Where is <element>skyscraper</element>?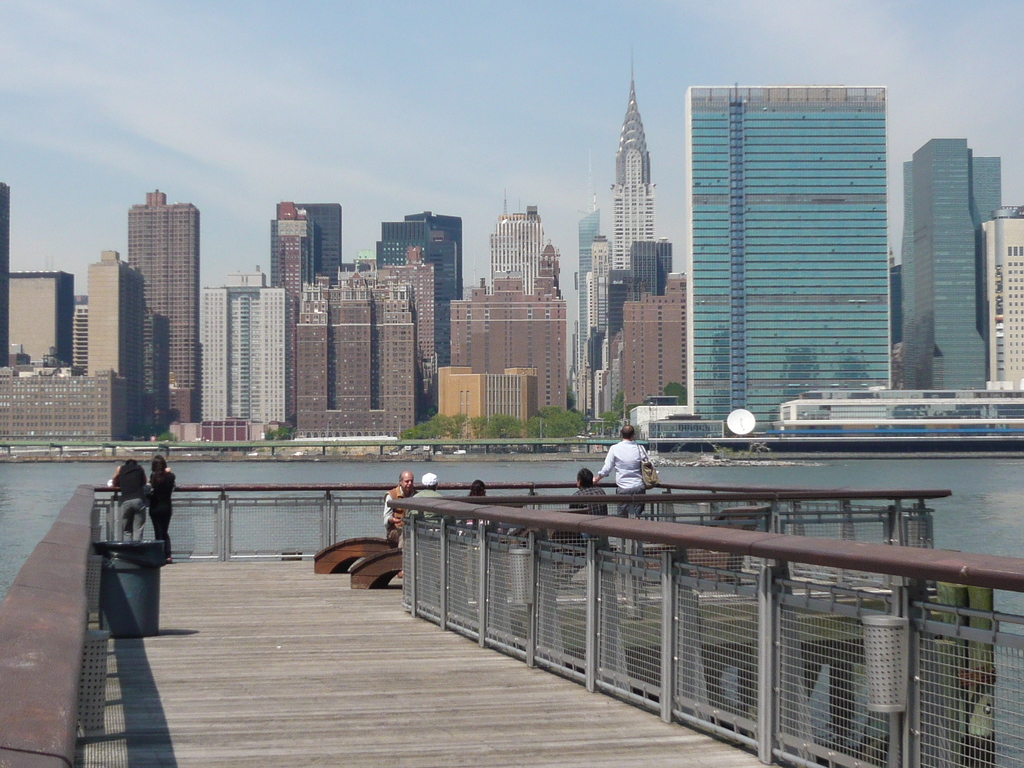
x1=686, y1=86, x2=894, y2=426.
